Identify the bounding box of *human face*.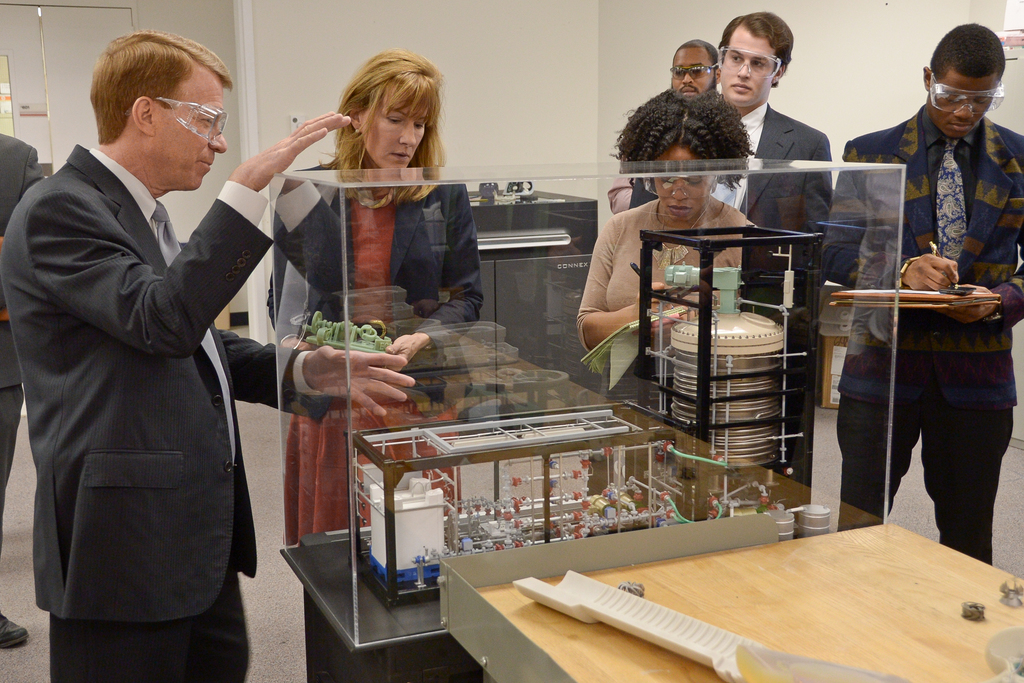
box=[651, 151, 713, 218].
